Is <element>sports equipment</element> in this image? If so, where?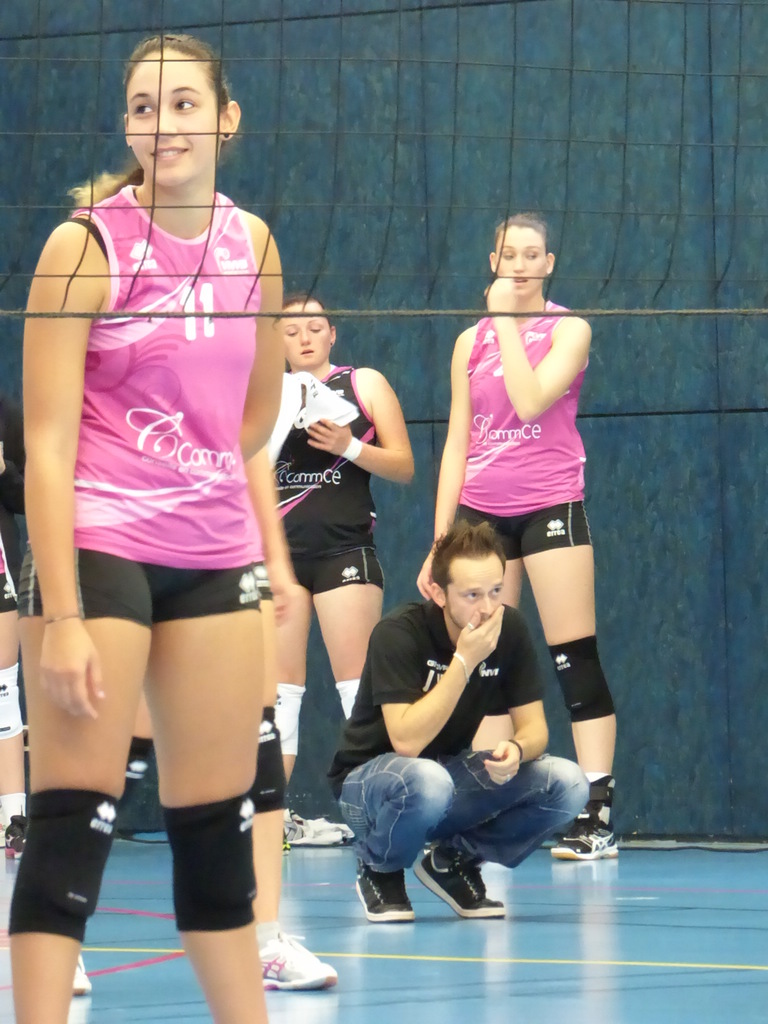
Yes, at locate(164, 788, 256, 935).
